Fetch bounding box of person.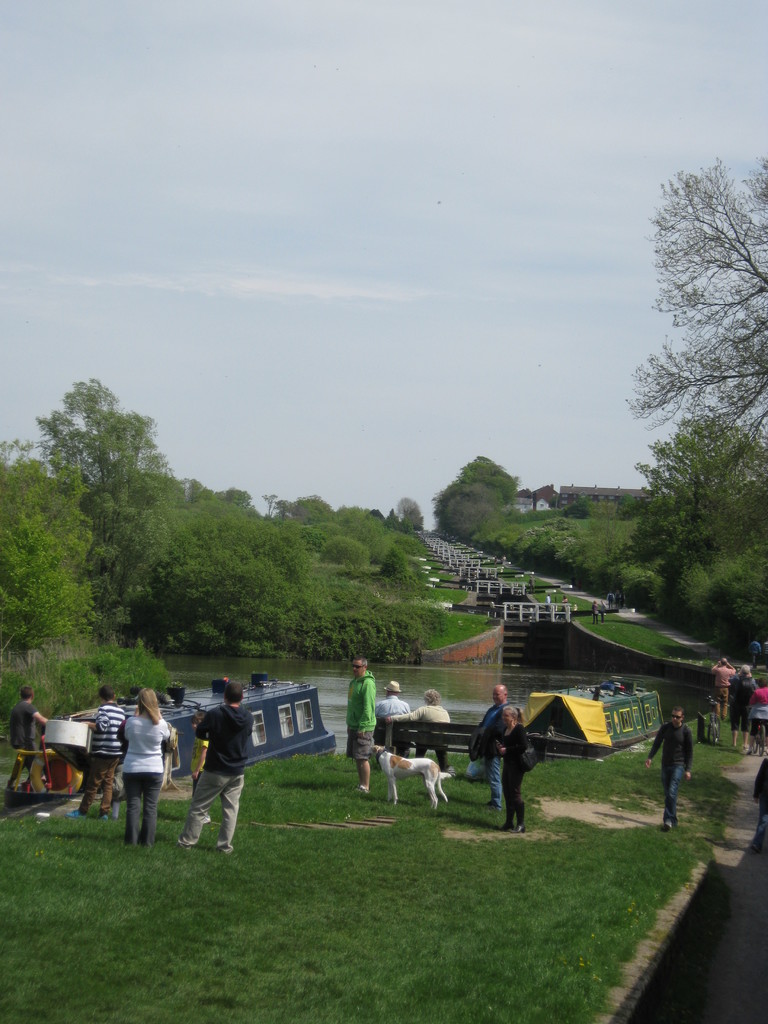
Bbox: pyautogui.locateOnScreen(116, 685, 175, 850).
